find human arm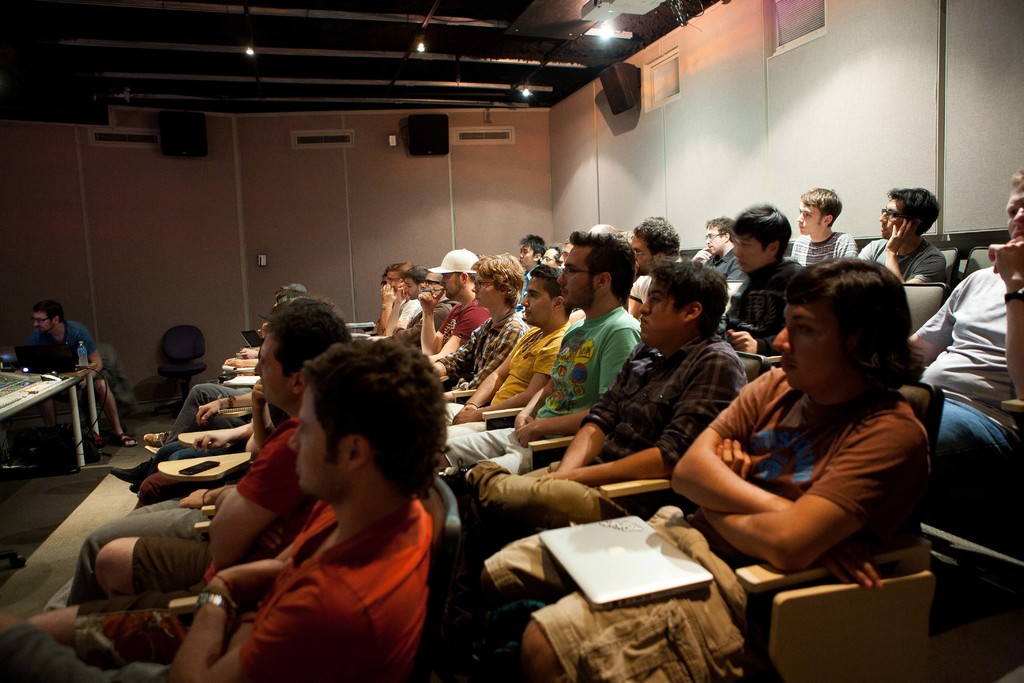
l=882, t=215, r=947, b=293
